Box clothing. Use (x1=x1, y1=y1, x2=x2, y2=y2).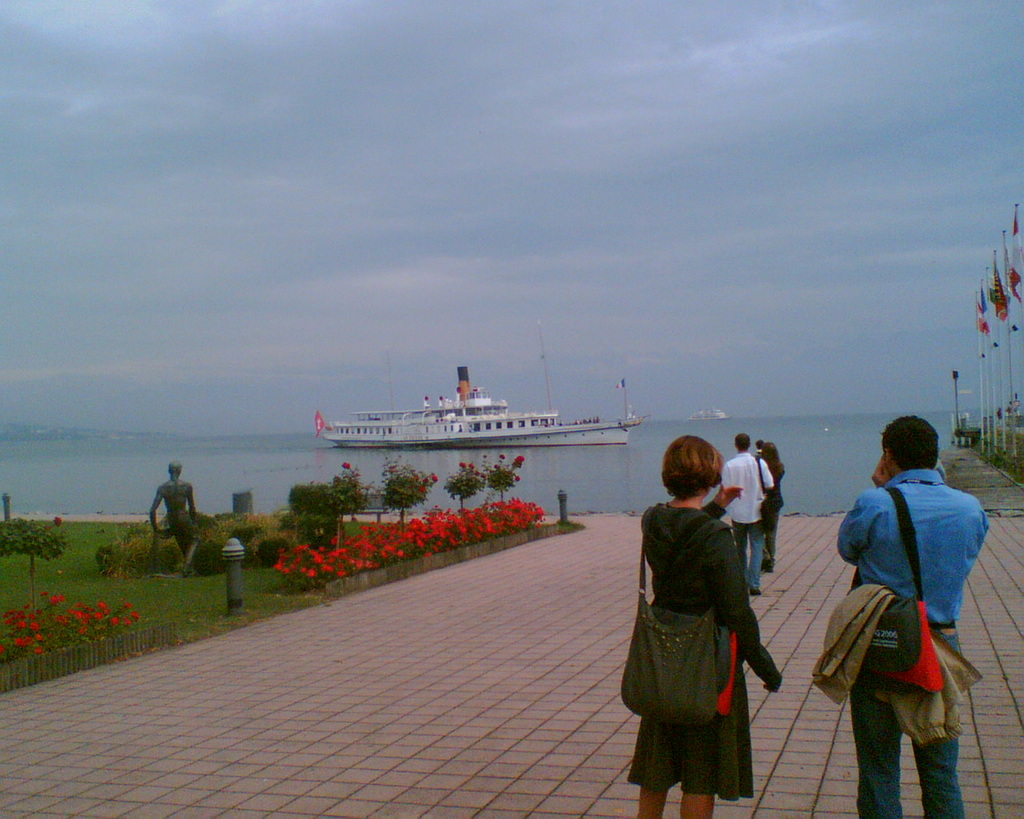
(x1=718, y1=449, x2=773, y2=590).
